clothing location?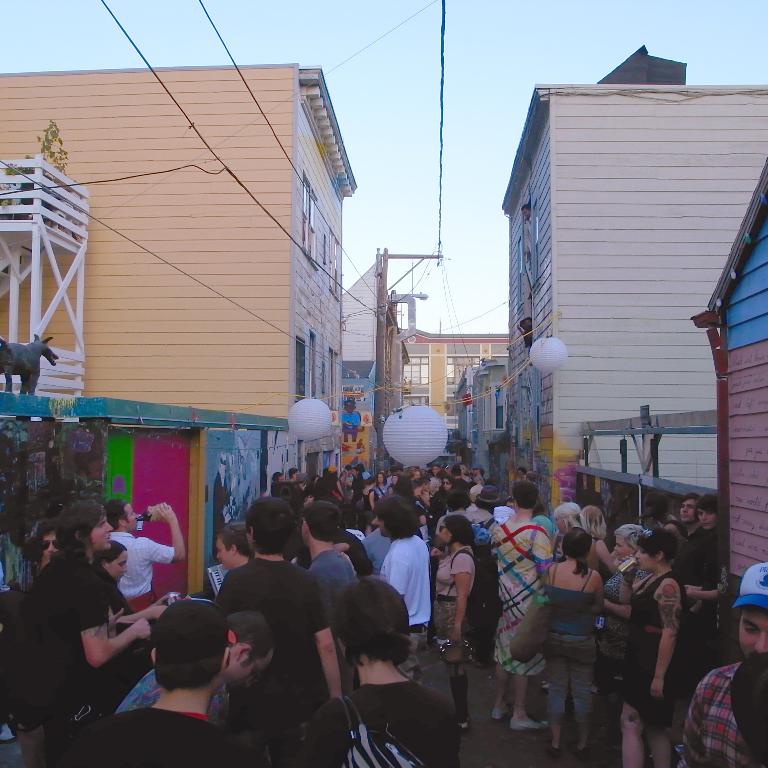
bbox=[311, 542, 364, 680]
